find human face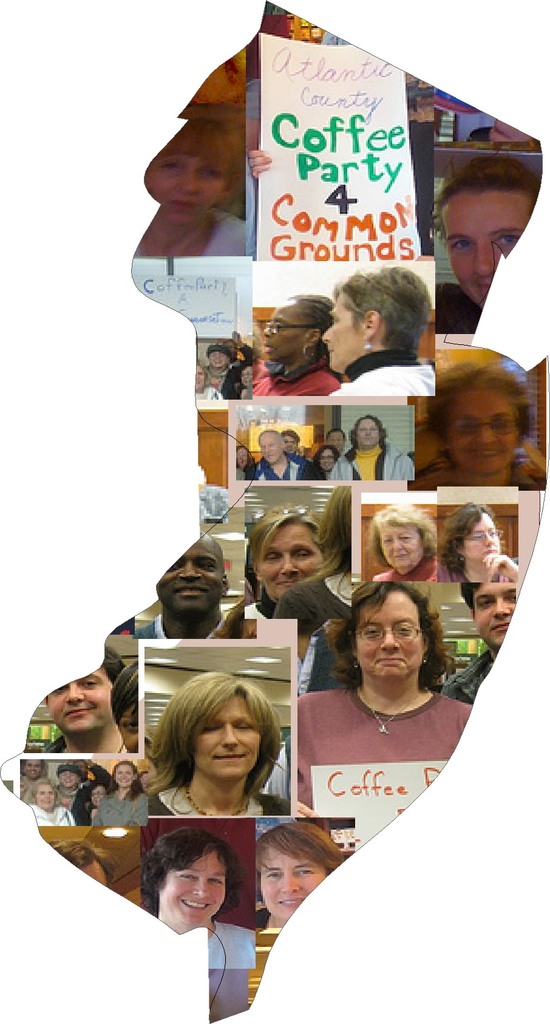
(x1=314, y1=449, x2=334, y2=475)
